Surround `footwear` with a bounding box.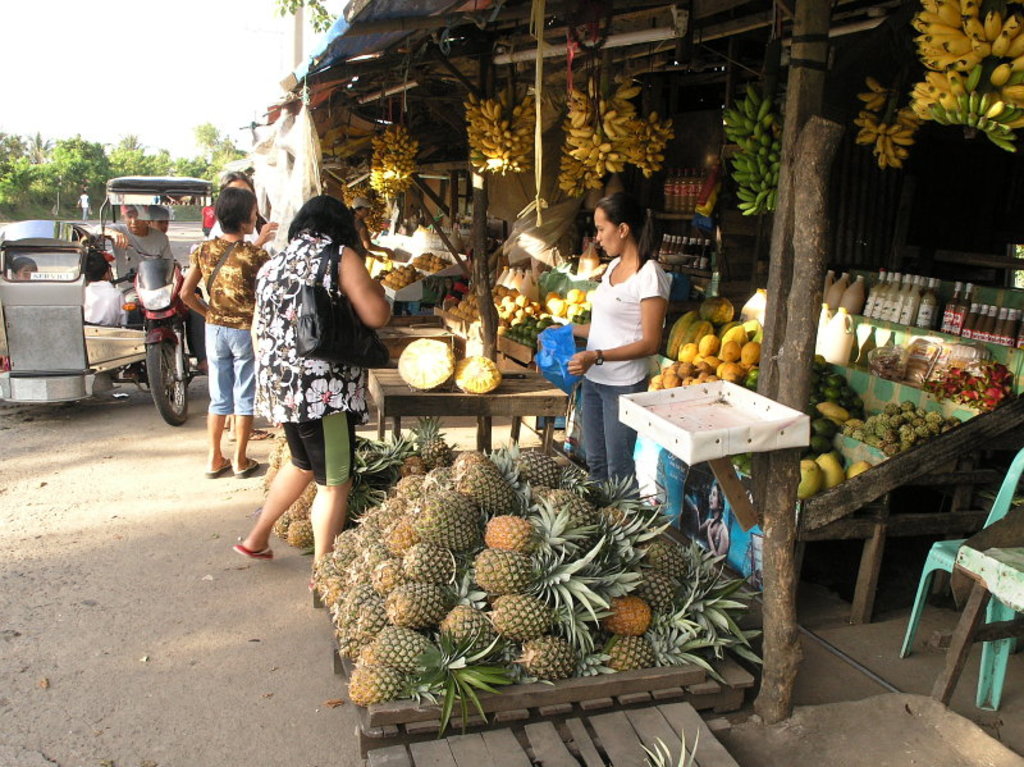
(left=234, top=460, right=259, bottom=479).
